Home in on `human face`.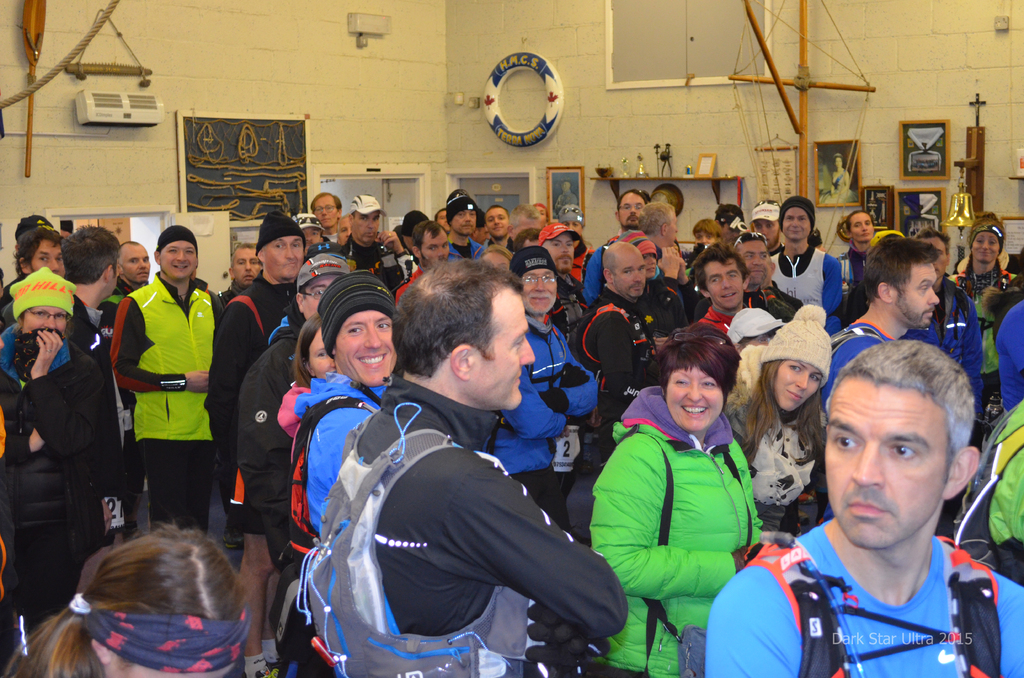
Homed in at BBox(235, 249, 260, 280).
